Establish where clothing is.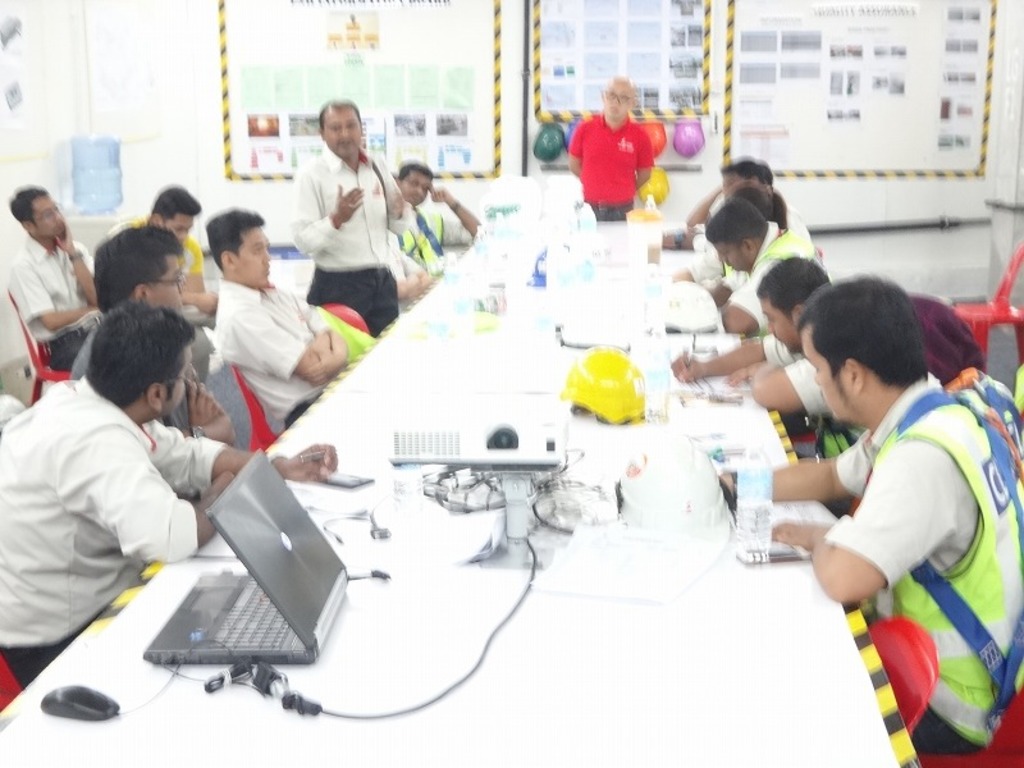
Established at <bbox>561, 110, 653, 221</bbox>.
